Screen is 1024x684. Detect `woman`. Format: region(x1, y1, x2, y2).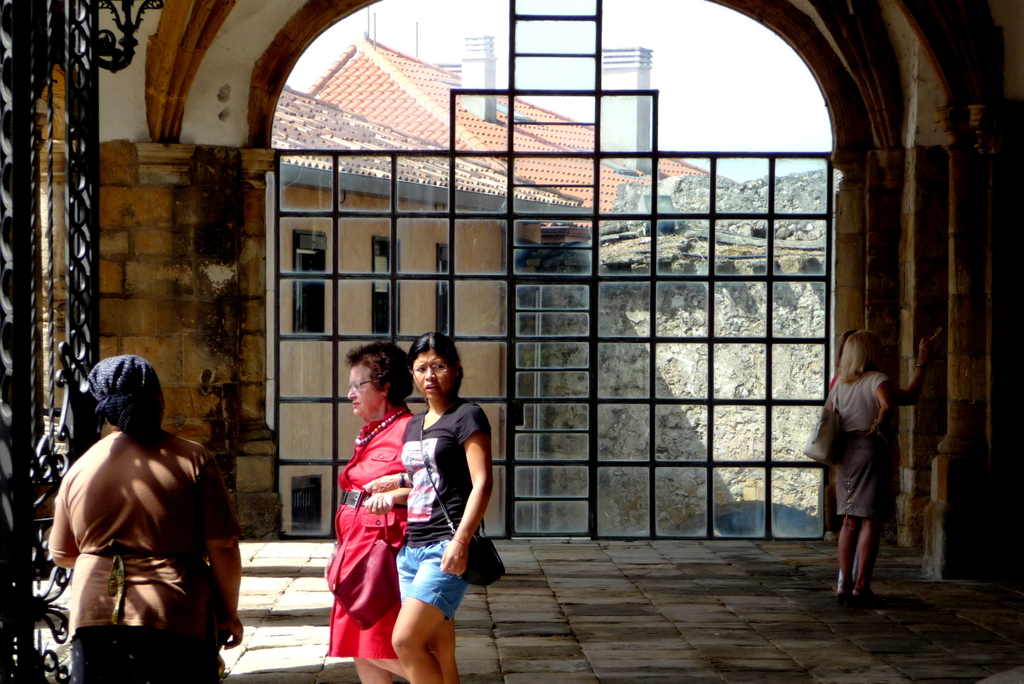
region(49, 354, 243, 683).
